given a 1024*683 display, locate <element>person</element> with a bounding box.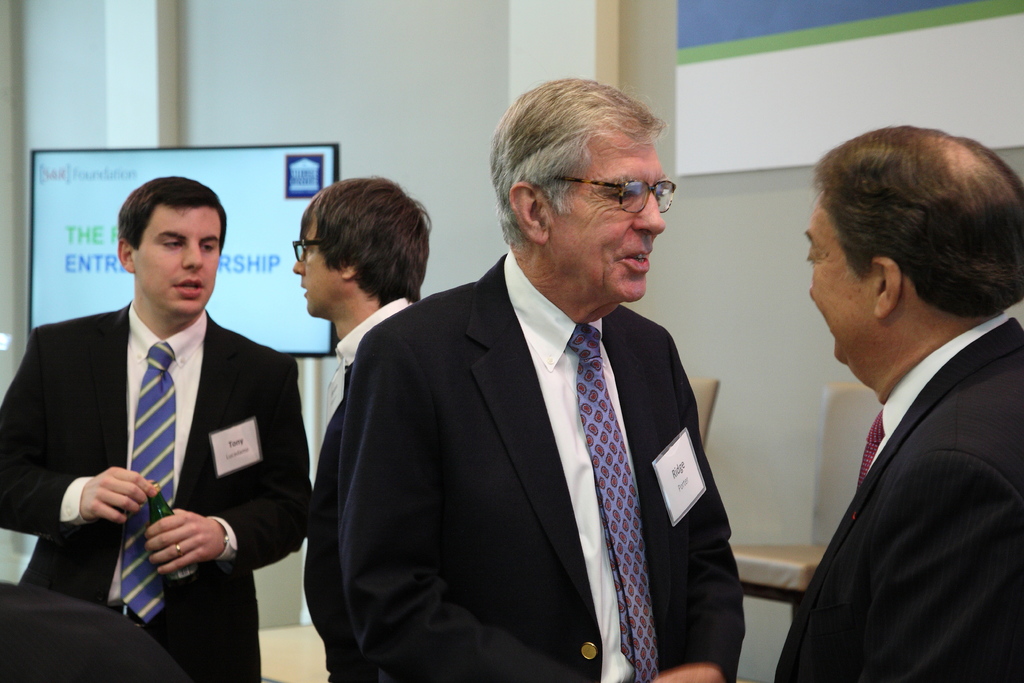
Located: (769,126,1023,682).
